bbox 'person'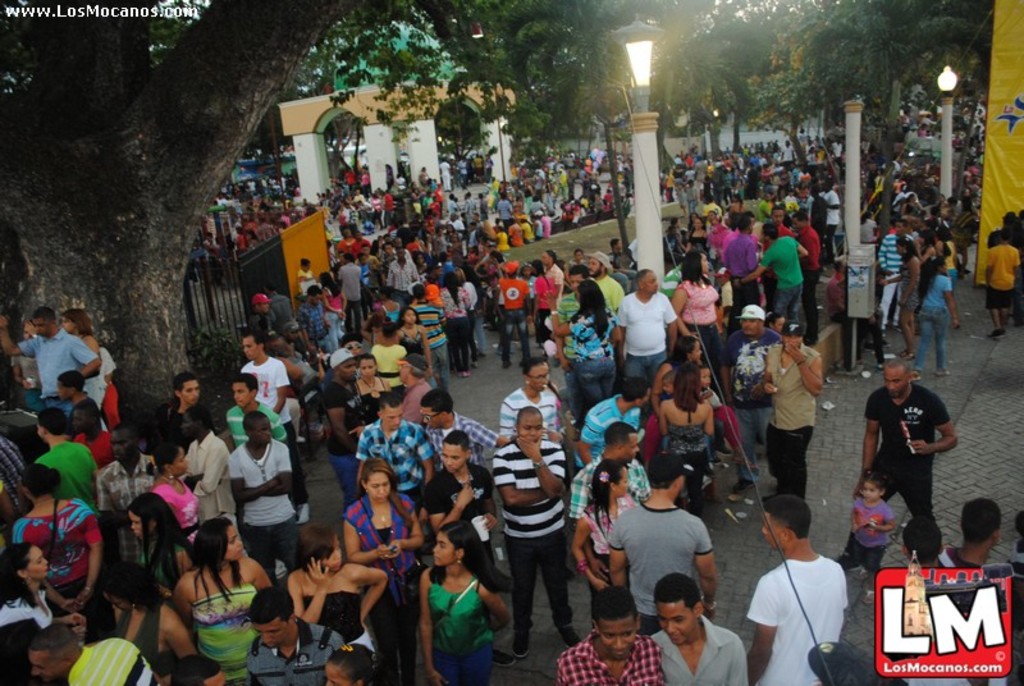
select_region(549, 276, 605, 390)
